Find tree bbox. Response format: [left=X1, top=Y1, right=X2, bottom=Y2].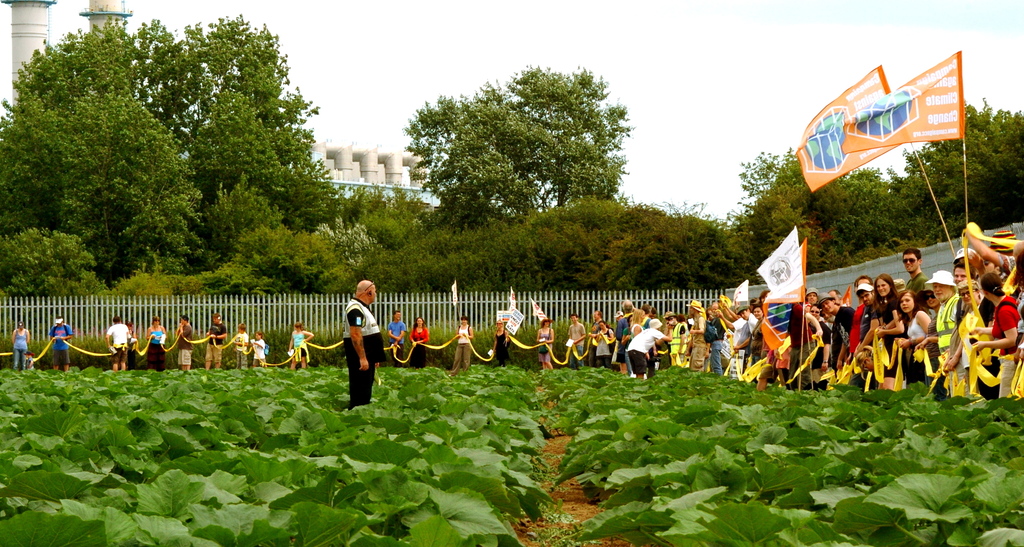
[left=122, top=16, right=325, bottom=185].
